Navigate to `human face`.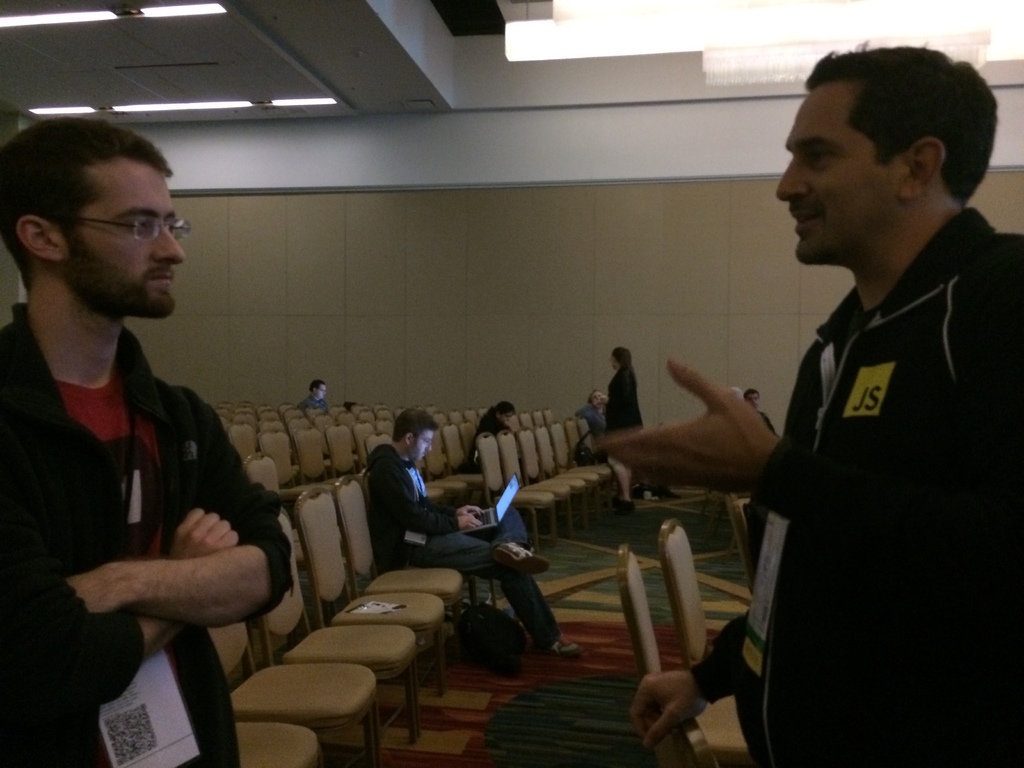
Navigation target: 75:165:182:320.
